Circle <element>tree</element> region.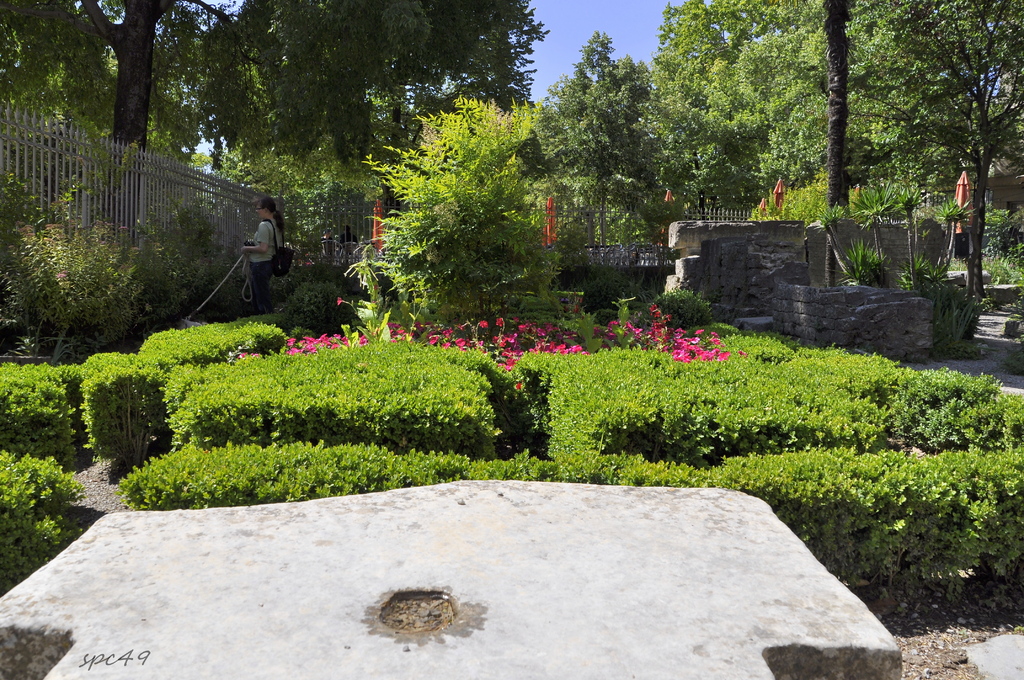
Region: (left=339, top=95, right=568, bottom=324).
